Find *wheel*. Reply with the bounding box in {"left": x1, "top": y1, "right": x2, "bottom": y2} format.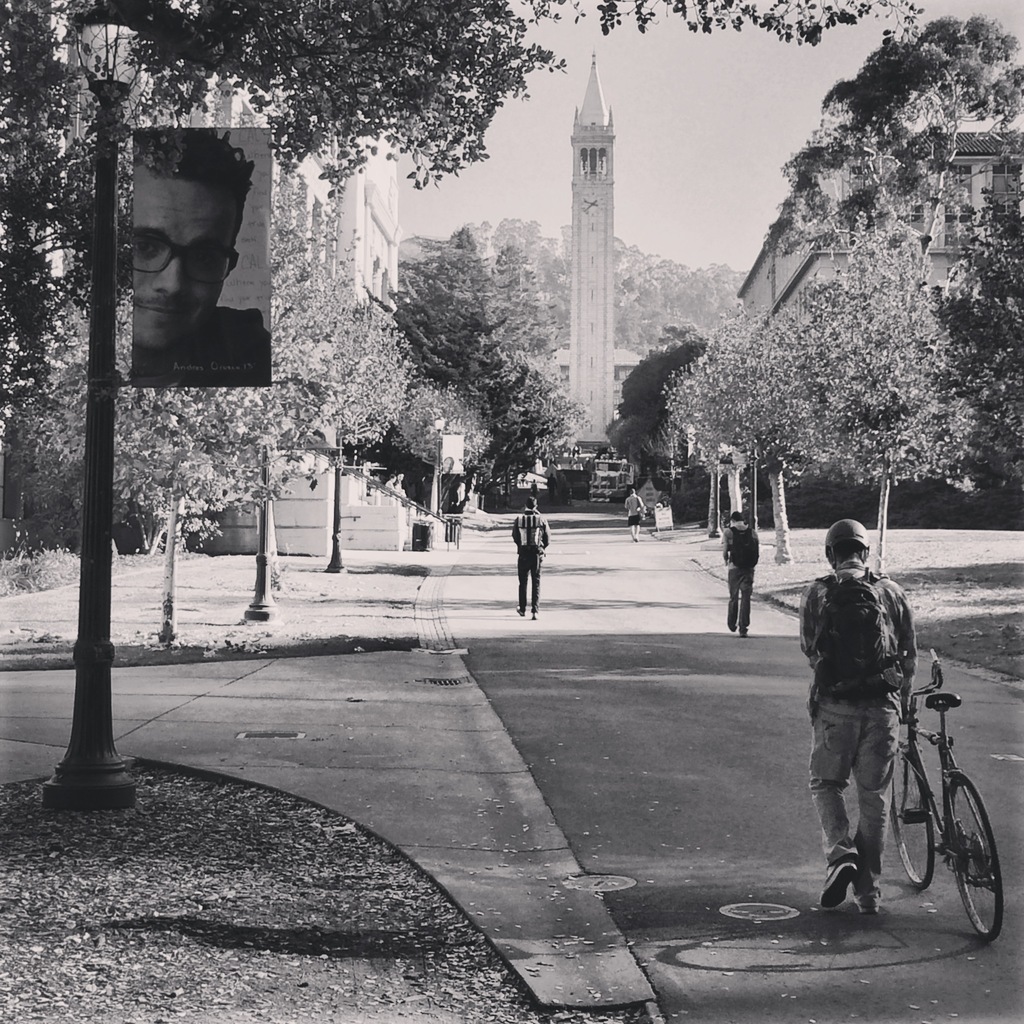
{"left": 888, "top": 735, "right": 941, "bottom": 897}.
